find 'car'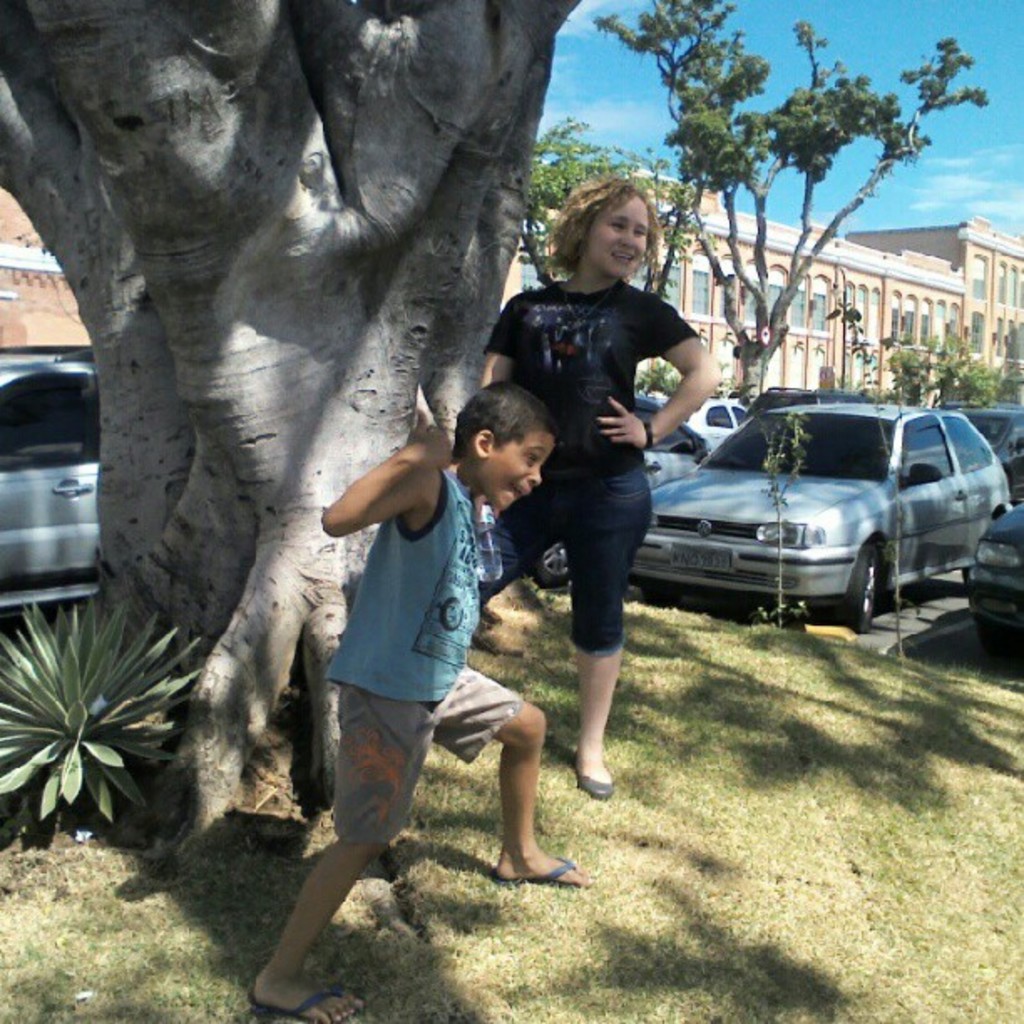
bbox=[0, 345, 100, 621]
